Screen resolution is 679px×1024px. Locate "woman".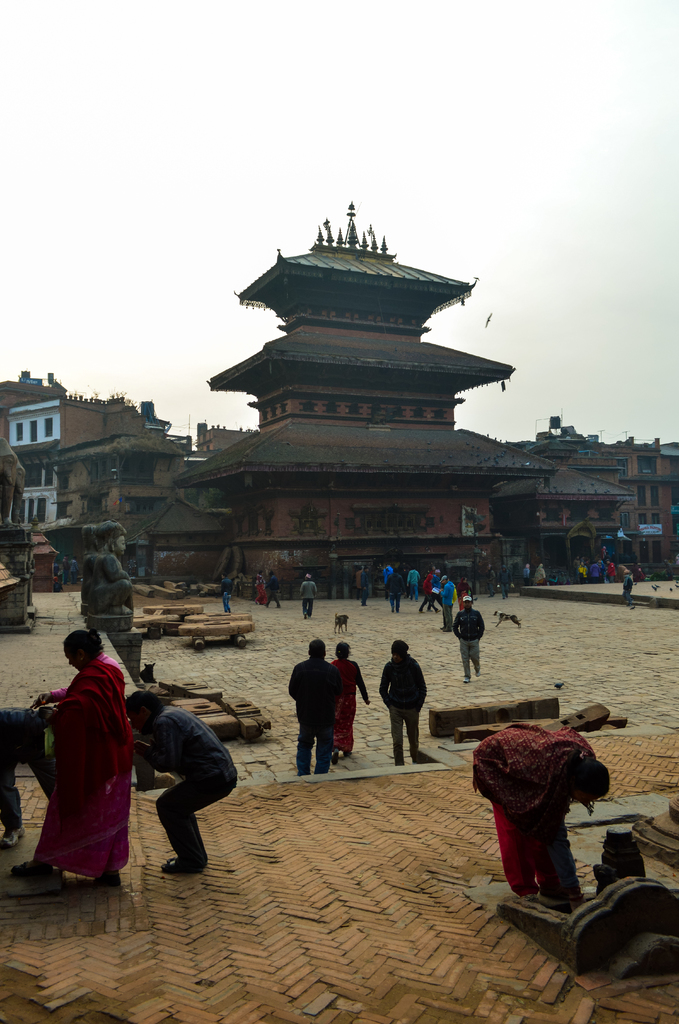
(x1=330, y1=640, x2=374, y2=763).
